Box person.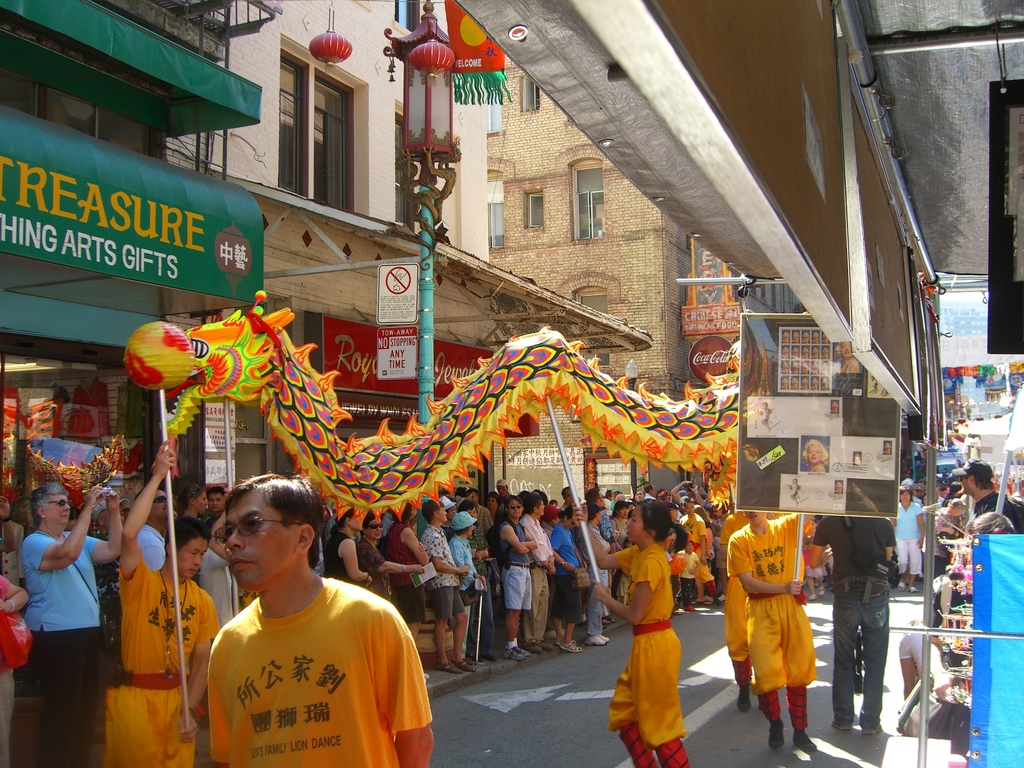
(322,511,369,596).
